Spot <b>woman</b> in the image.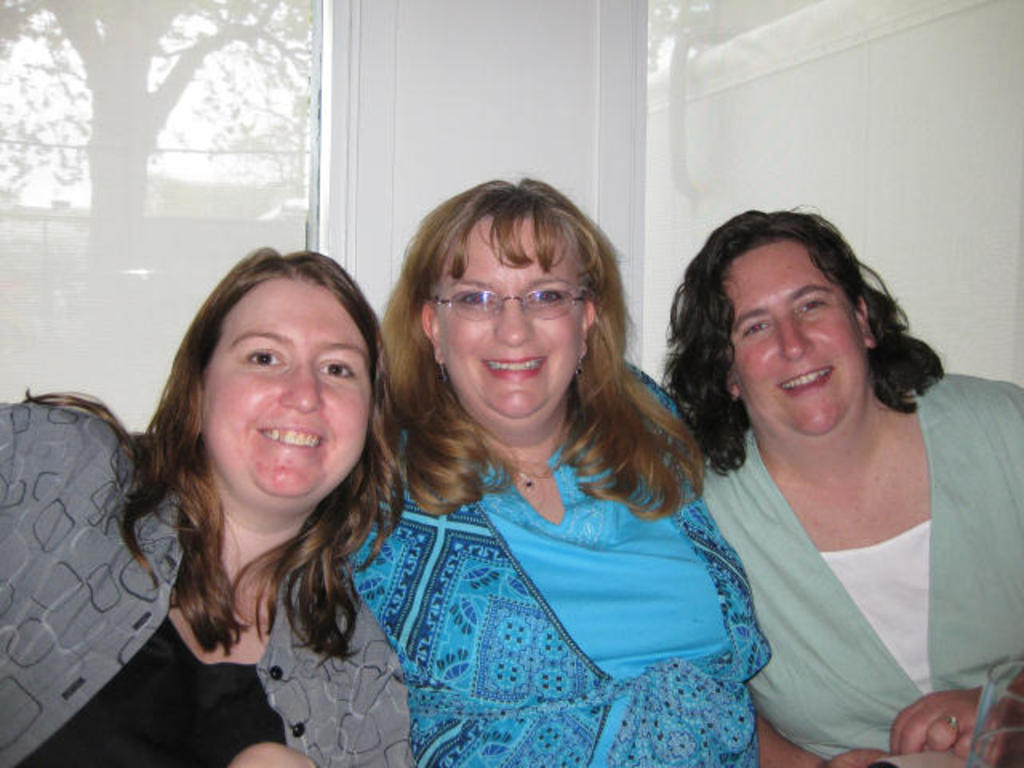
<b>woman</b> found at bbox=[331, 184, 728, 757].
